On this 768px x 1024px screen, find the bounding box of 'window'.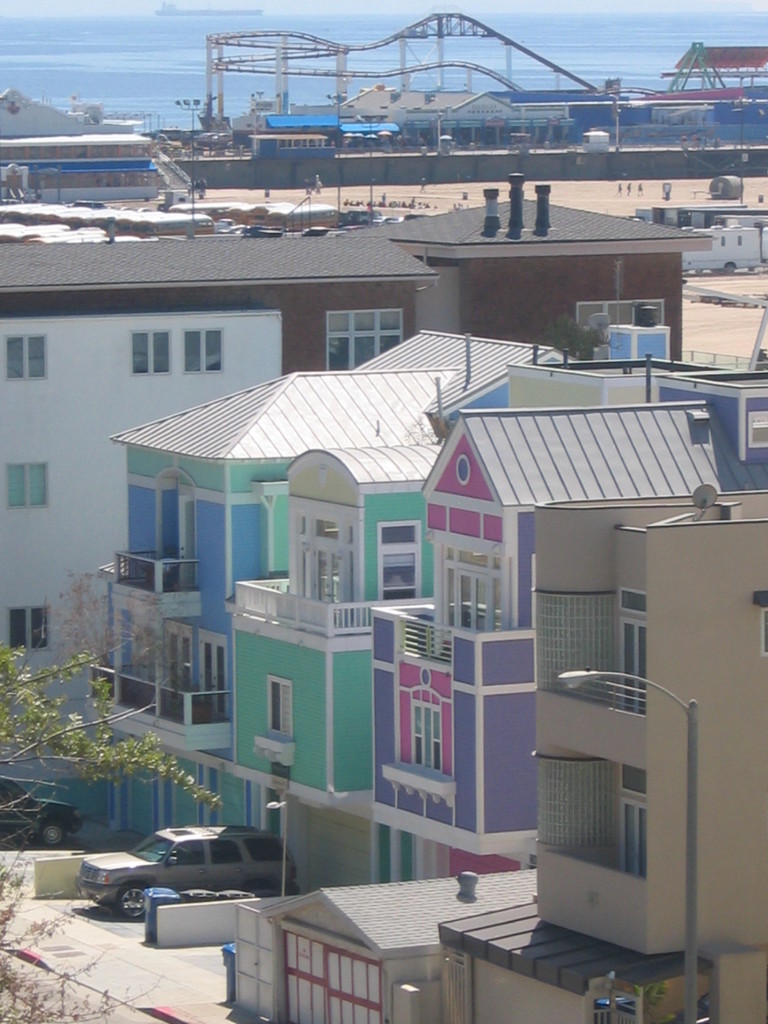
Bounding box: crop(2, 331, 45, 378).
